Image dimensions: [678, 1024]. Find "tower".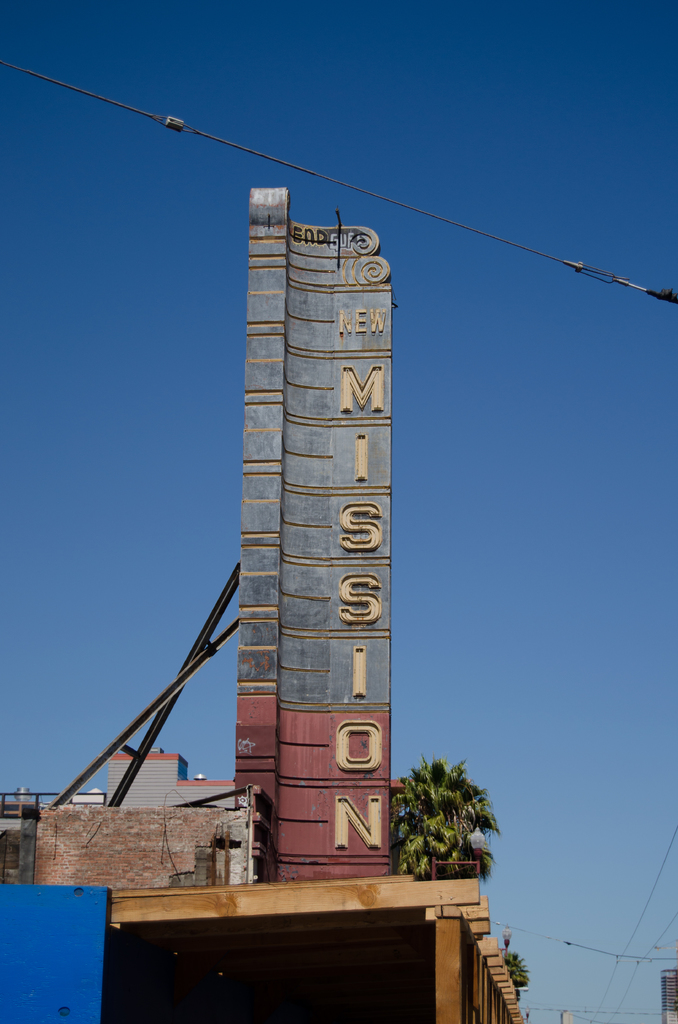
218:180:398:904.
